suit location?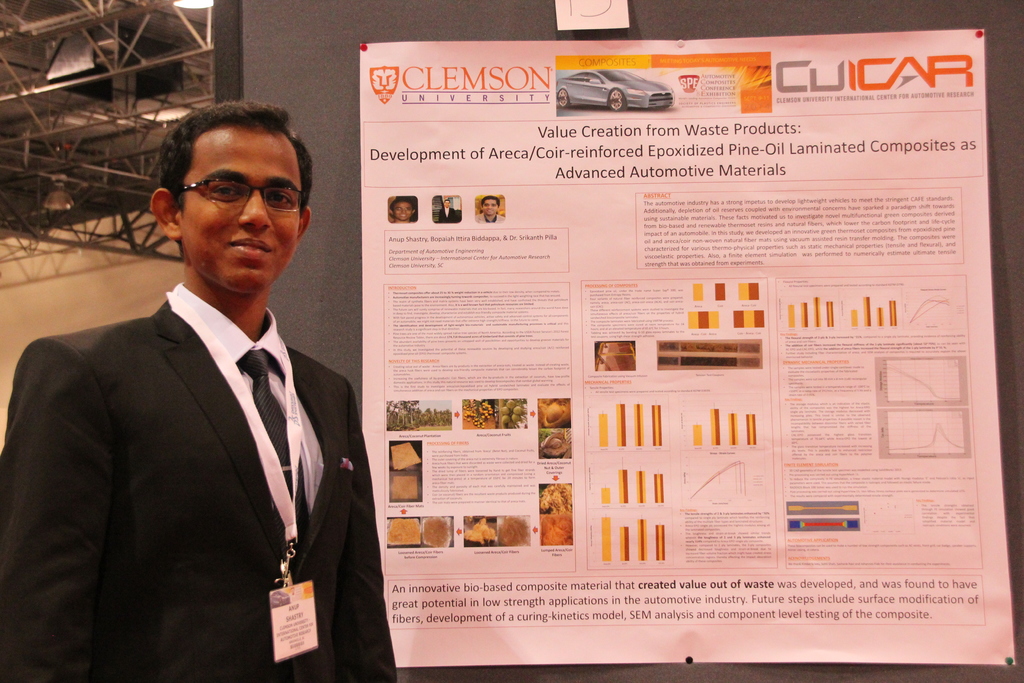
{"x1": 30, "y1": 163, "x2": 394, "y2": 682}
